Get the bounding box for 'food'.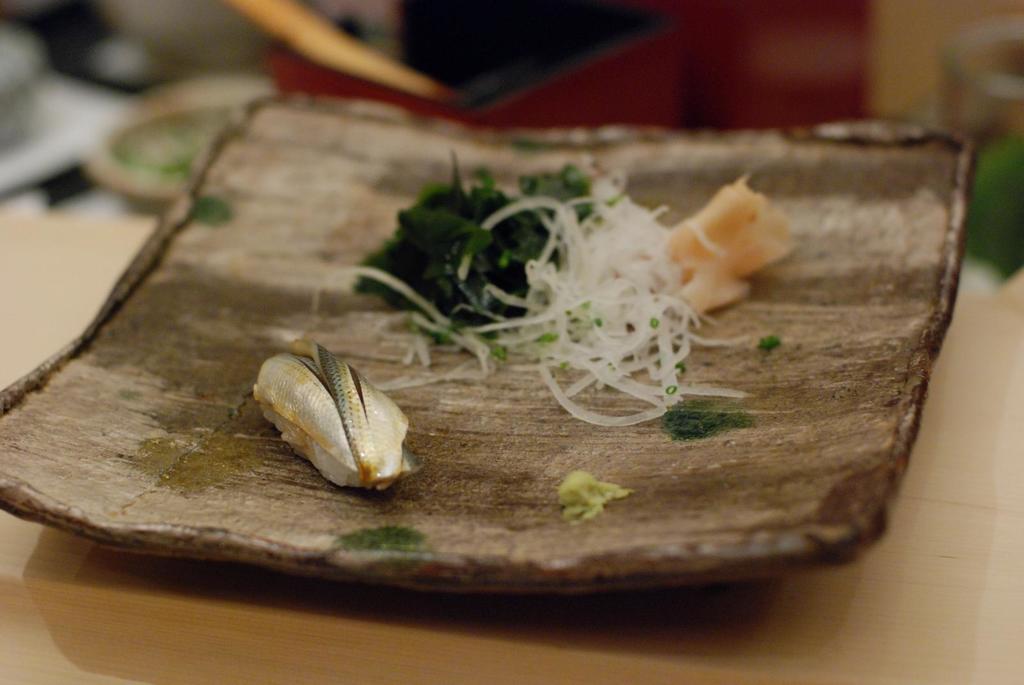
308:145:756:438.
